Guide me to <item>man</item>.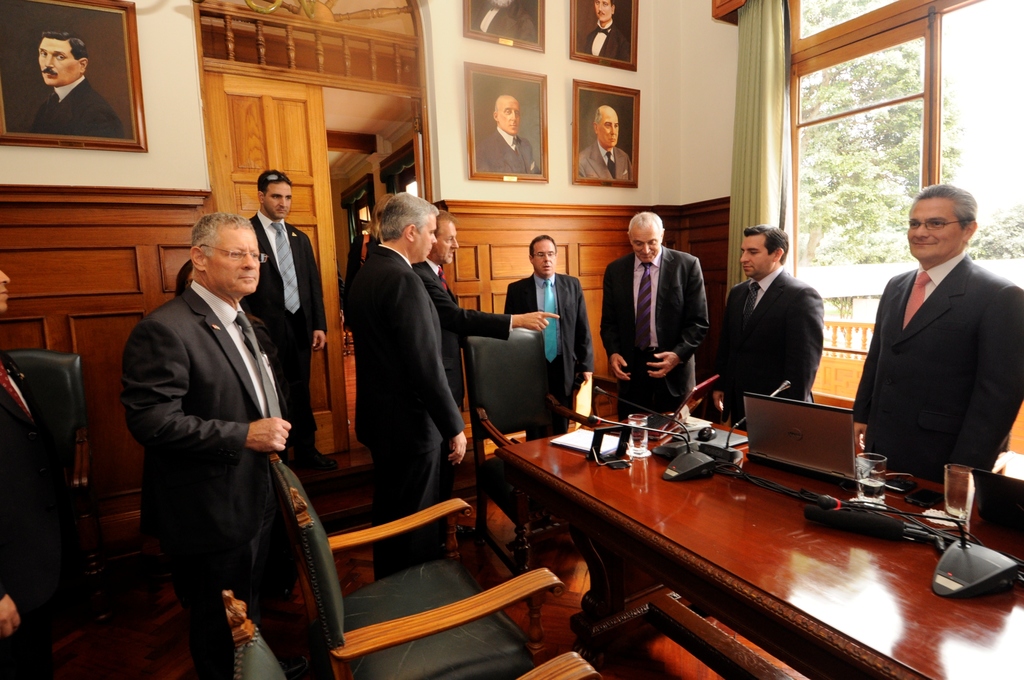
Guidance: <bbox>347, 188, 470, 583</bbox>.
